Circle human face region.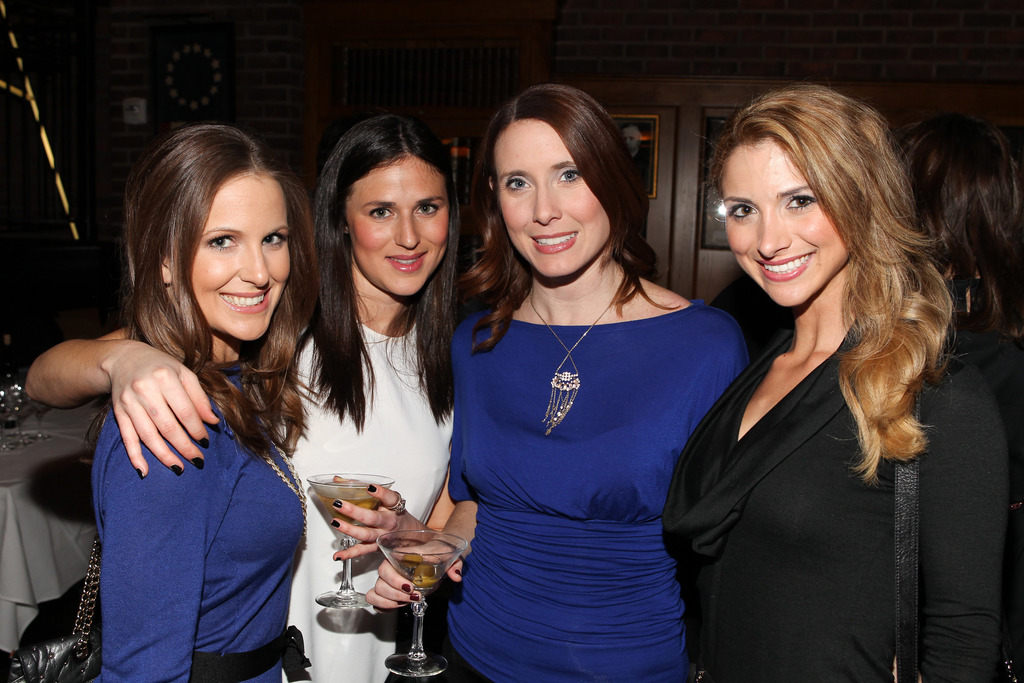
Region: bbox=(500, 115, 598, 283).
